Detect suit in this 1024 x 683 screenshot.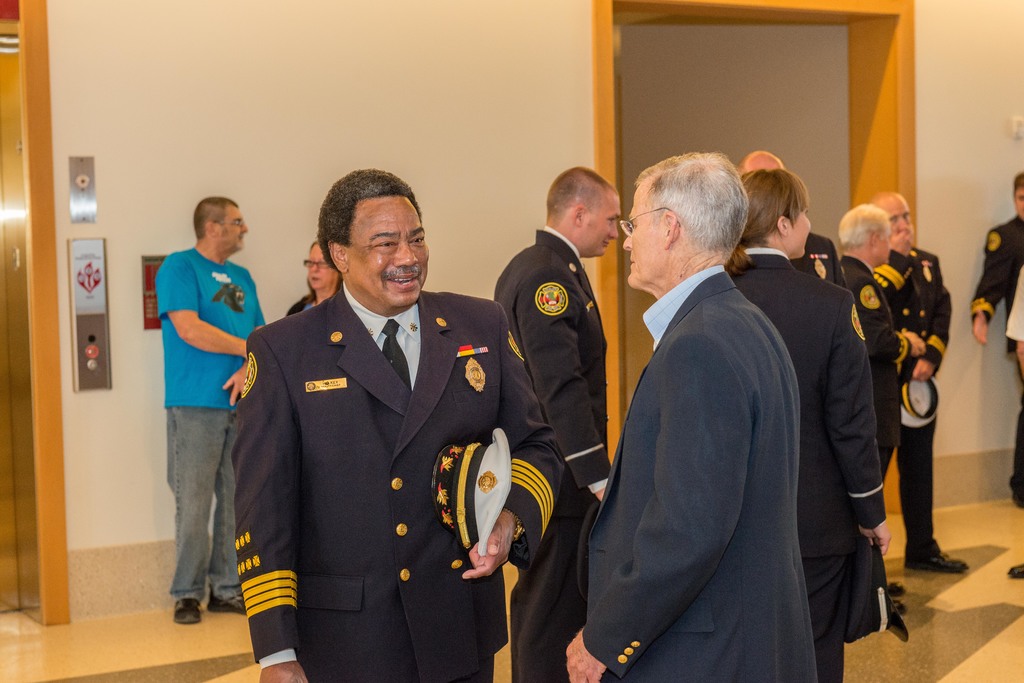
Detection: box=[890, 248, 954, 559].
